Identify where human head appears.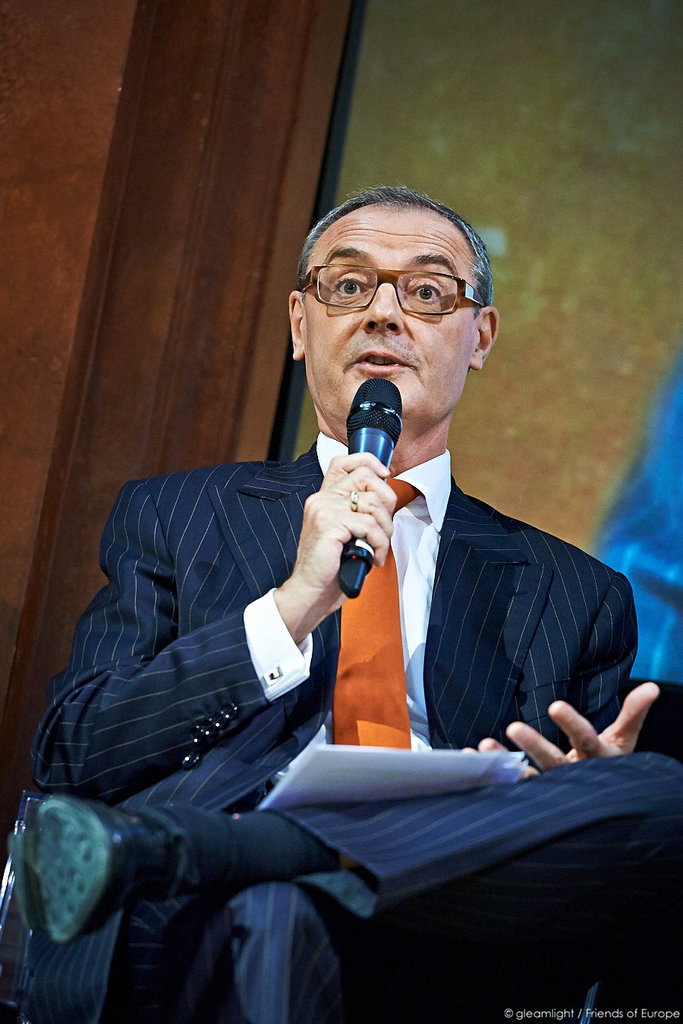
Appears at detection(284, 176, 496, 427).
